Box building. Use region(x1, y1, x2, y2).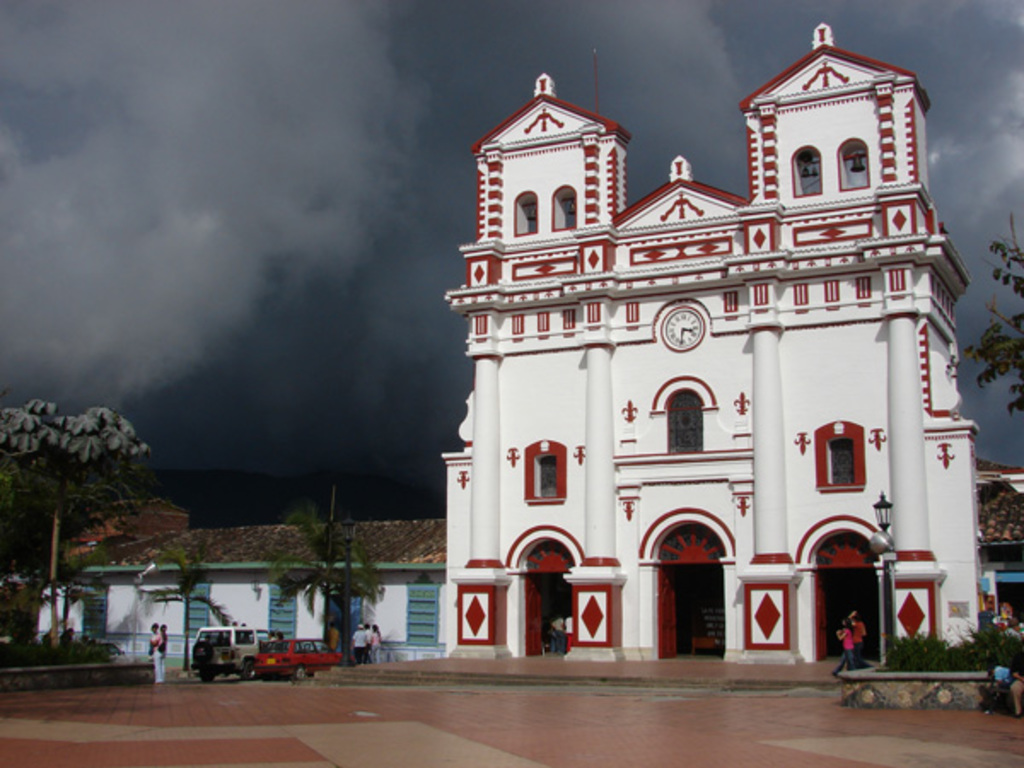
region(41, 524, 447, 654).
